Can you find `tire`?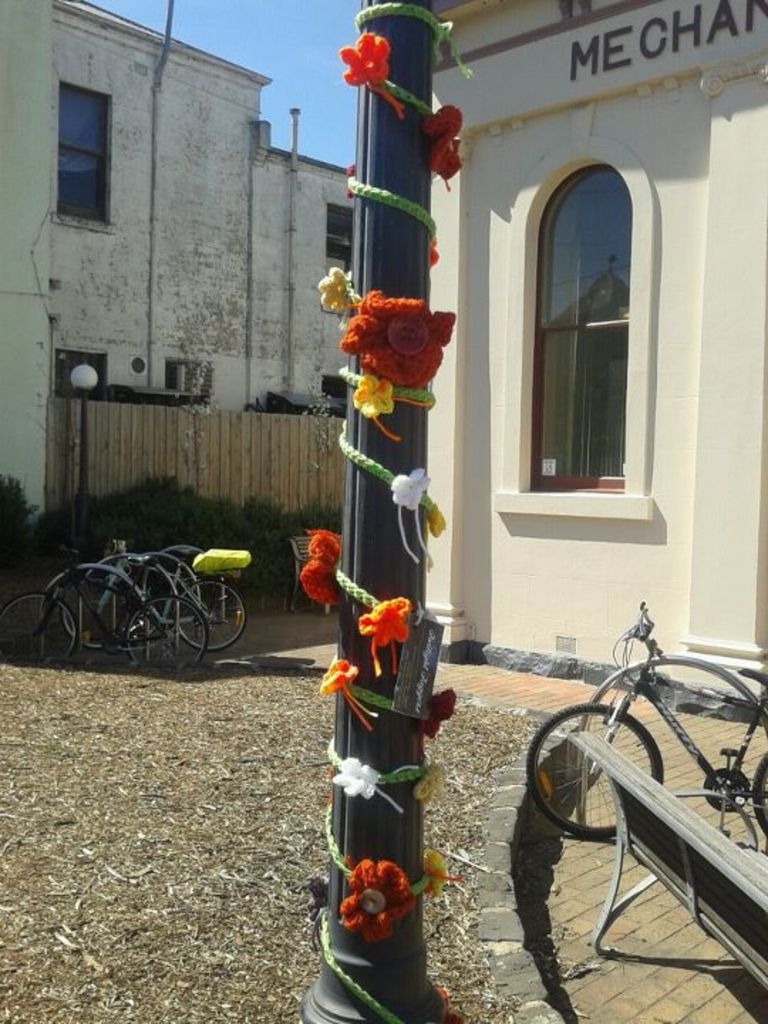
Yes, bounding box: bbox=(0, 590, 85, 671).
